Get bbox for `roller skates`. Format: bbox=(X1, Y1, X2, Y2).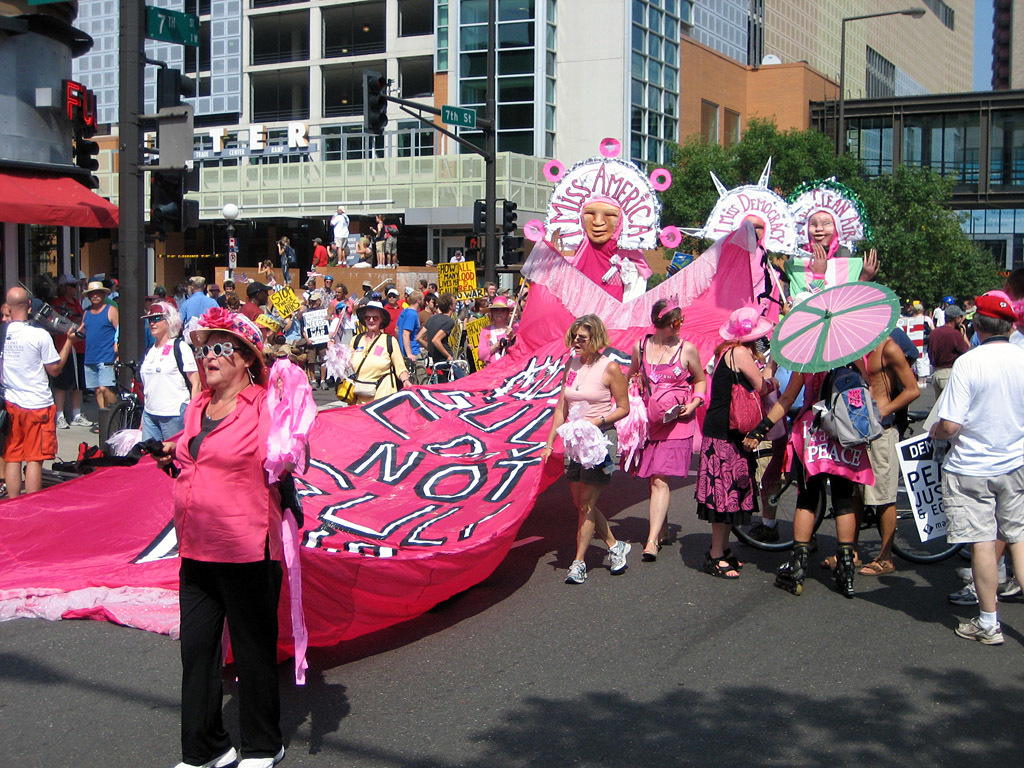
bbox=(774, 540, 813, 597).
